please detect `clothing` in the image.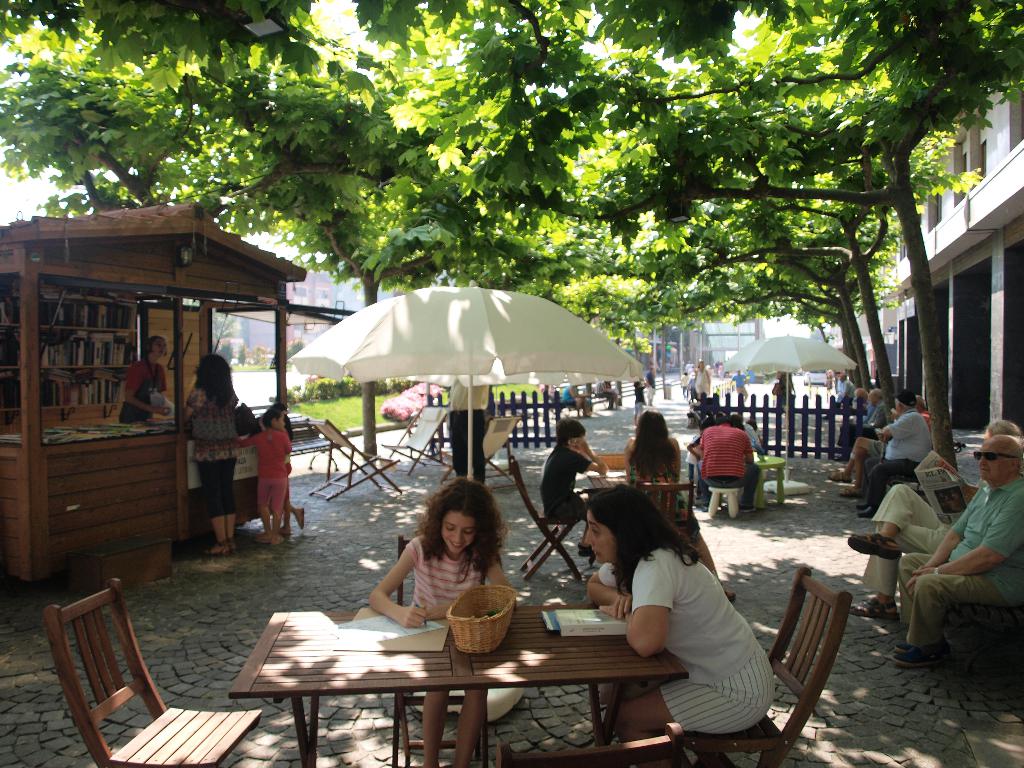
box(237, 428, 292, 509).
